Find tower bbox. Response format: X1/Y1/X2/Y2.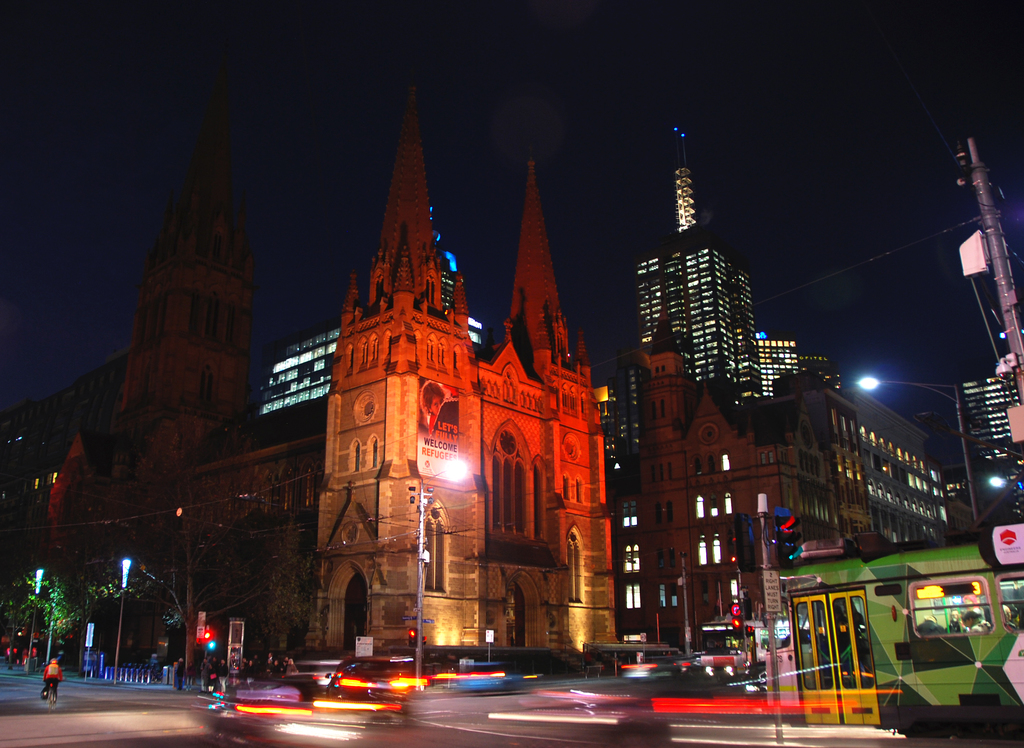
115/68/253/480.
